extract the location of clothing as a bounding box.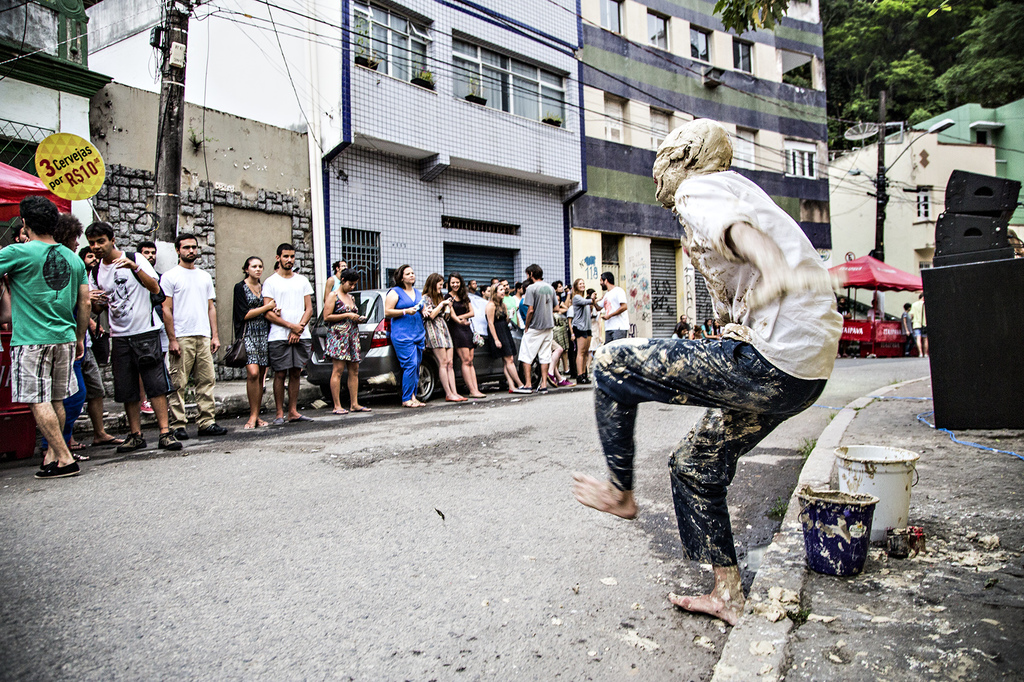
bbox=[552, 310, 570, 354].
